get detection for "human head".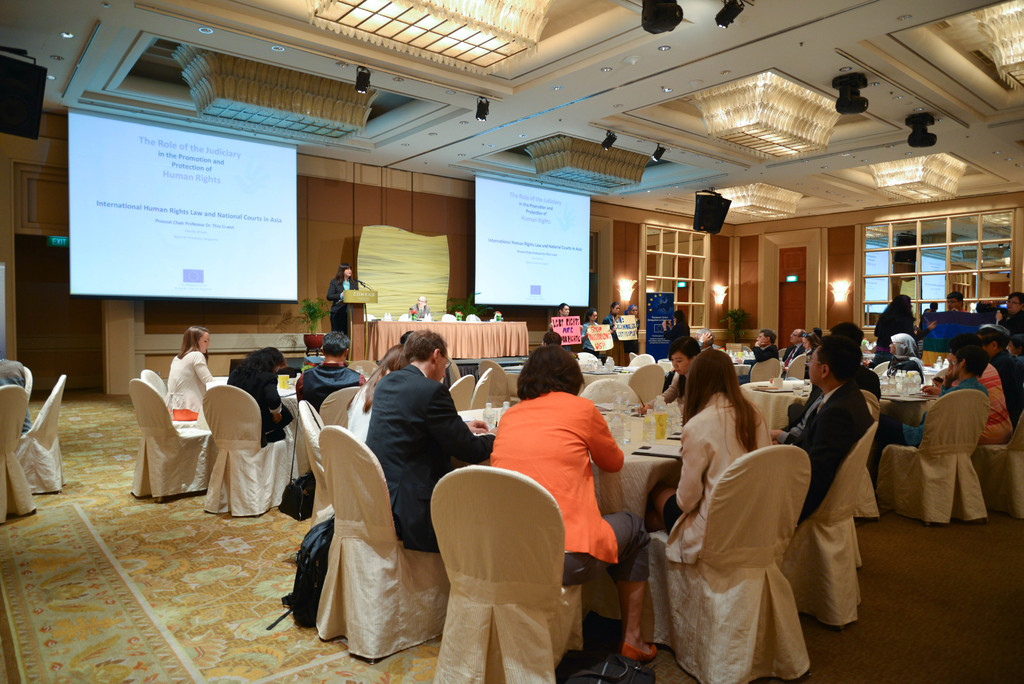
Detection: 671/310/684/322.
